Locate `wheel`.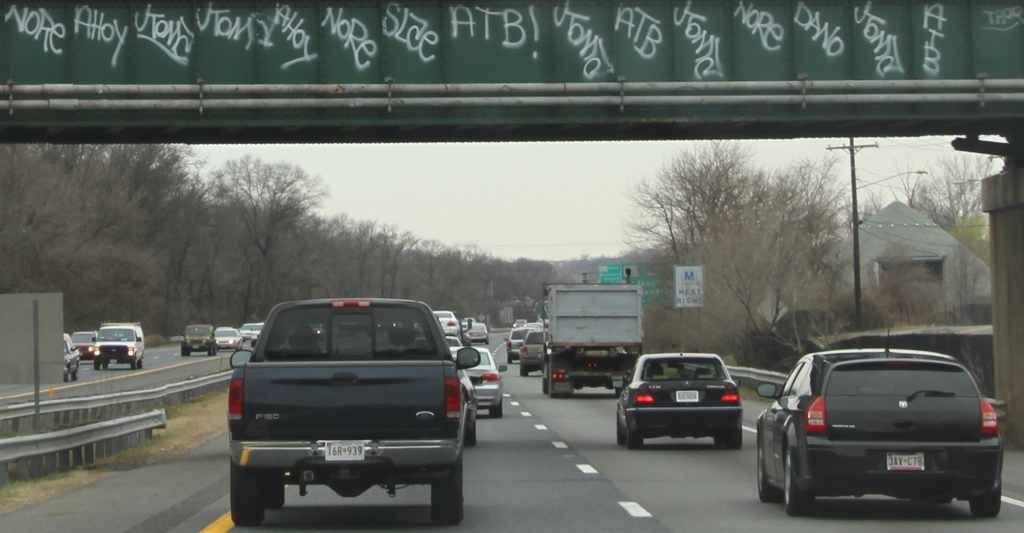
Bounding box: x1=617 y1=416 x2=627 y2=448.
